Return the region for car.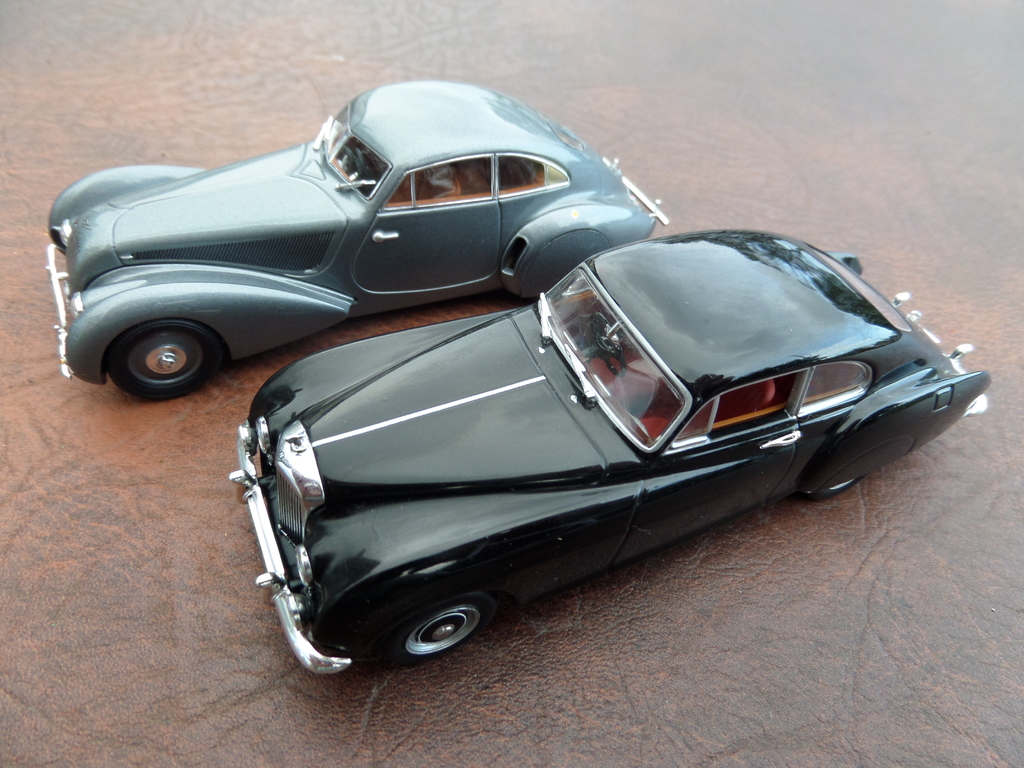
region(223, 224, 989, 683).
